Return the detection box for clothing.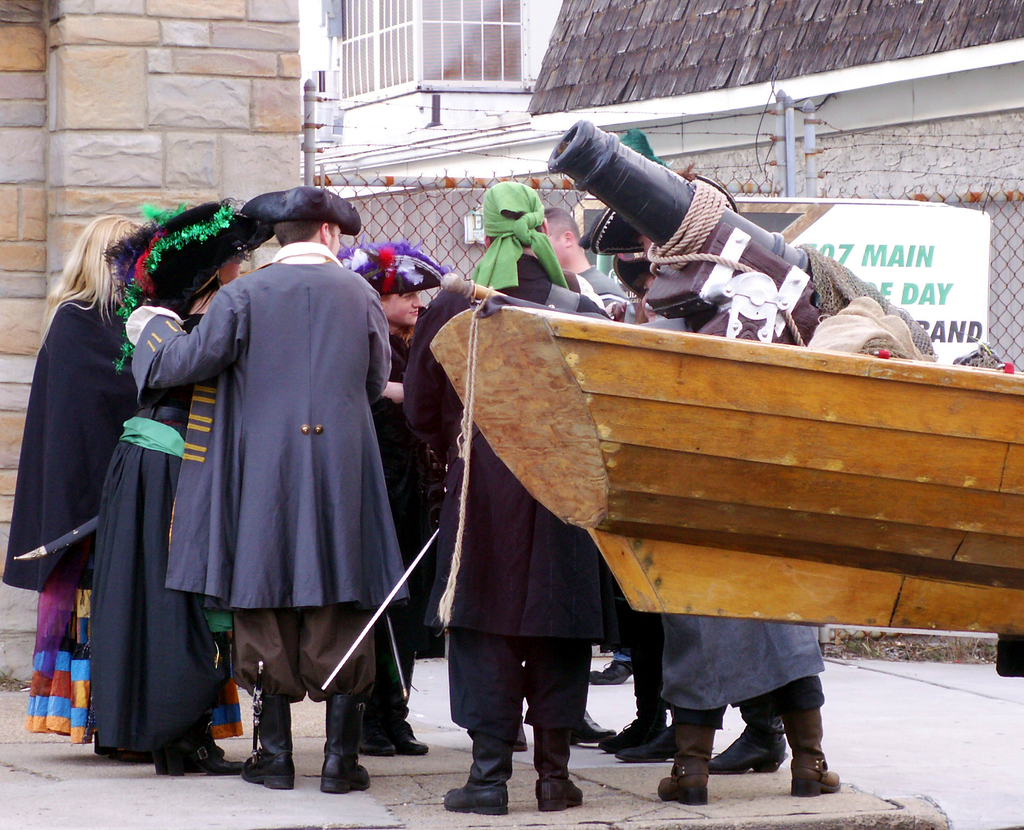
{"left": 640, "top": 317, "right": 838, "bottom": 725}.
